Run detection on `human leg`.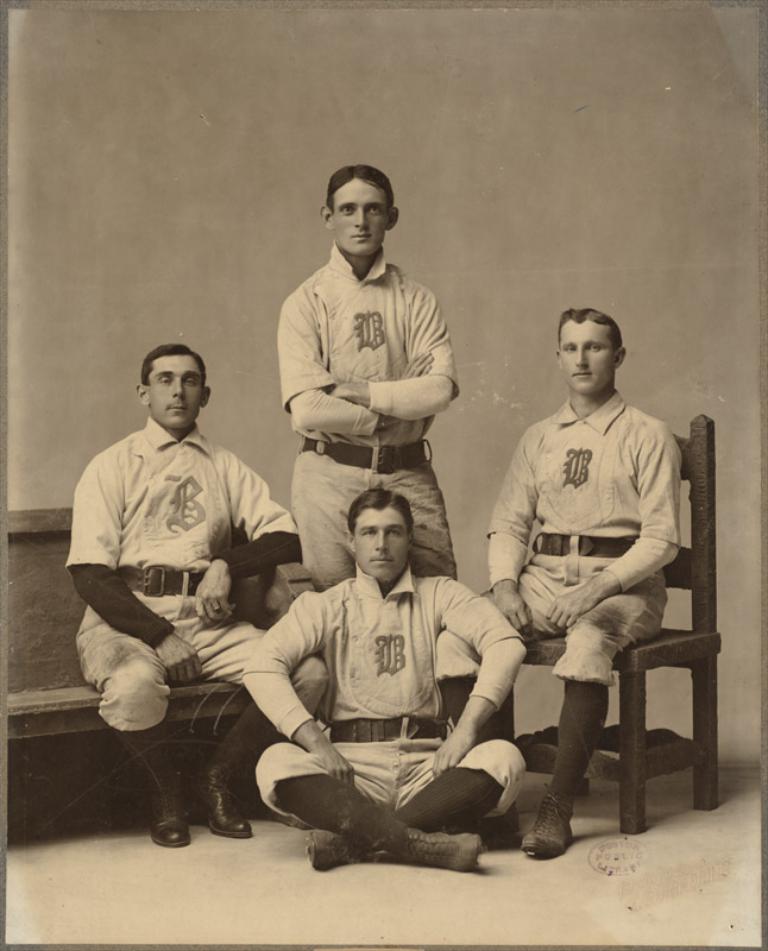
Result: 256 717 476 874.
